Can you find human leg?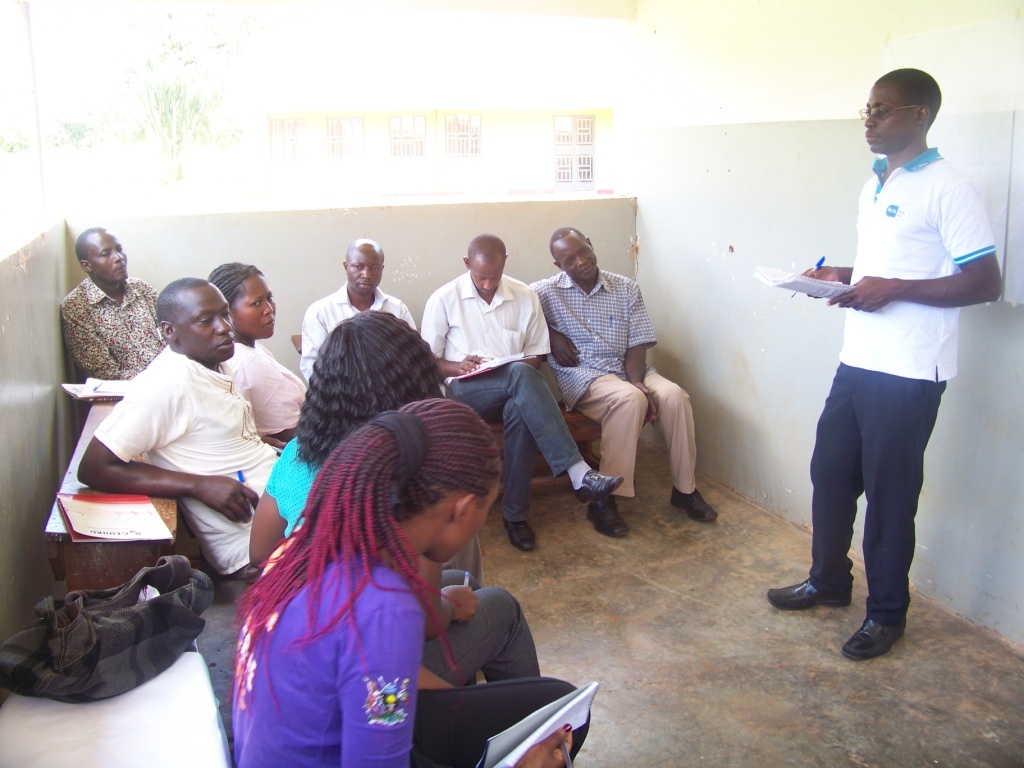
Yes, bounding box: locate(417, 674, 593, 762).
